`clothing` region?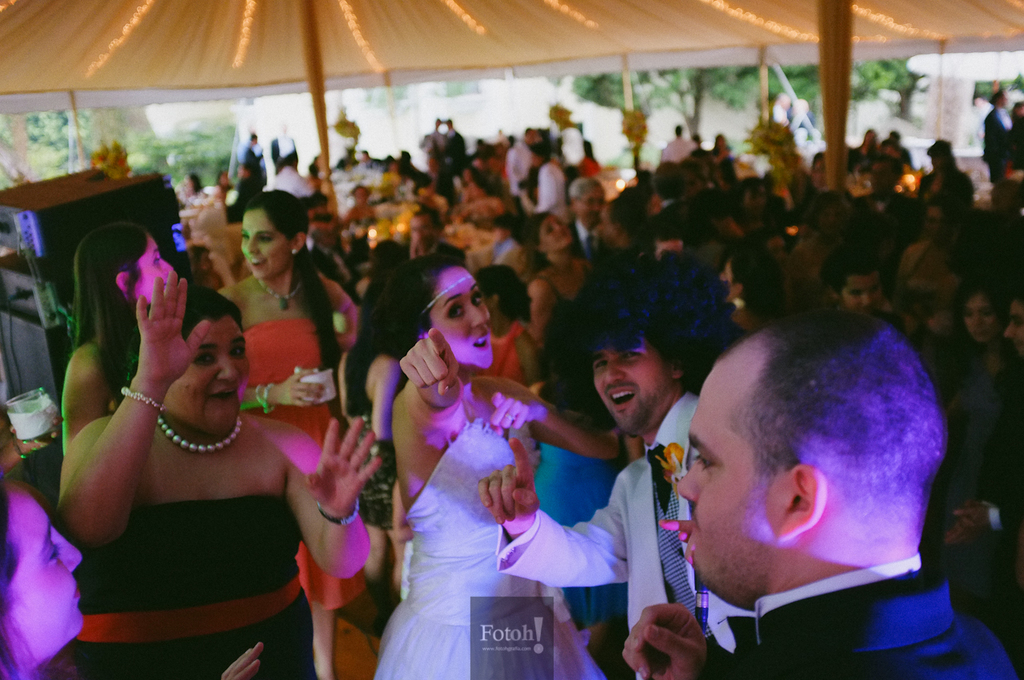
box(45, 486, 325, 679)
